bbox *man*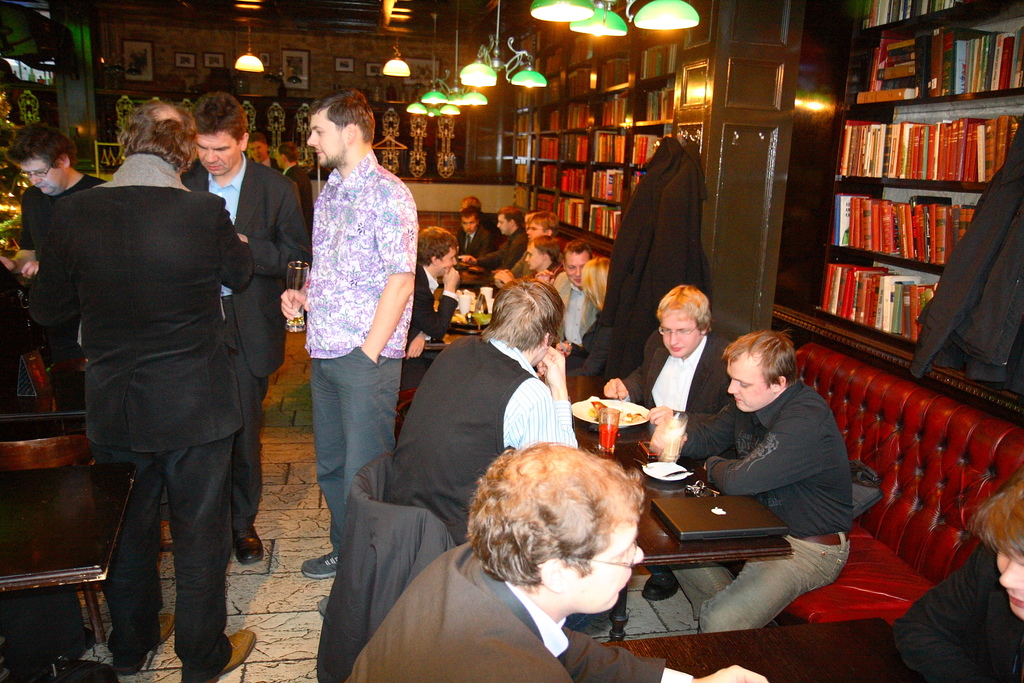
{"x1": 458, "y1": 194, "x2": 492, "y2": 226}
